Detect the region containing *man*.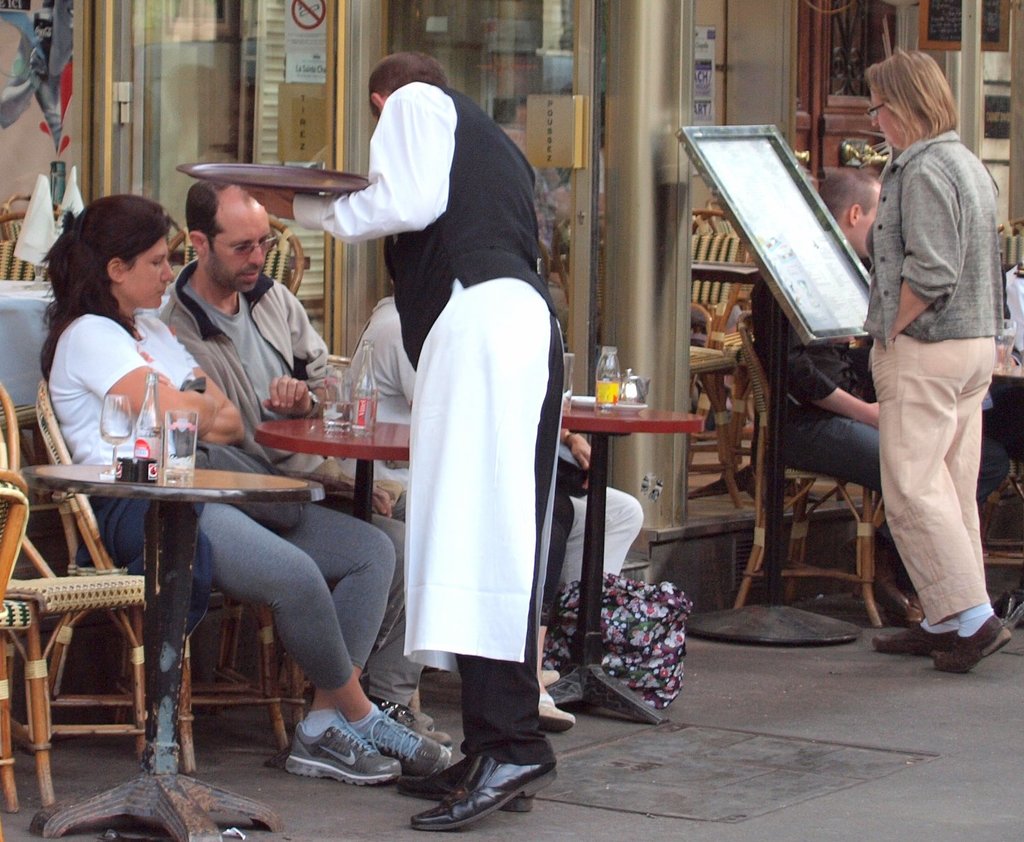
740:166:1007:622.
